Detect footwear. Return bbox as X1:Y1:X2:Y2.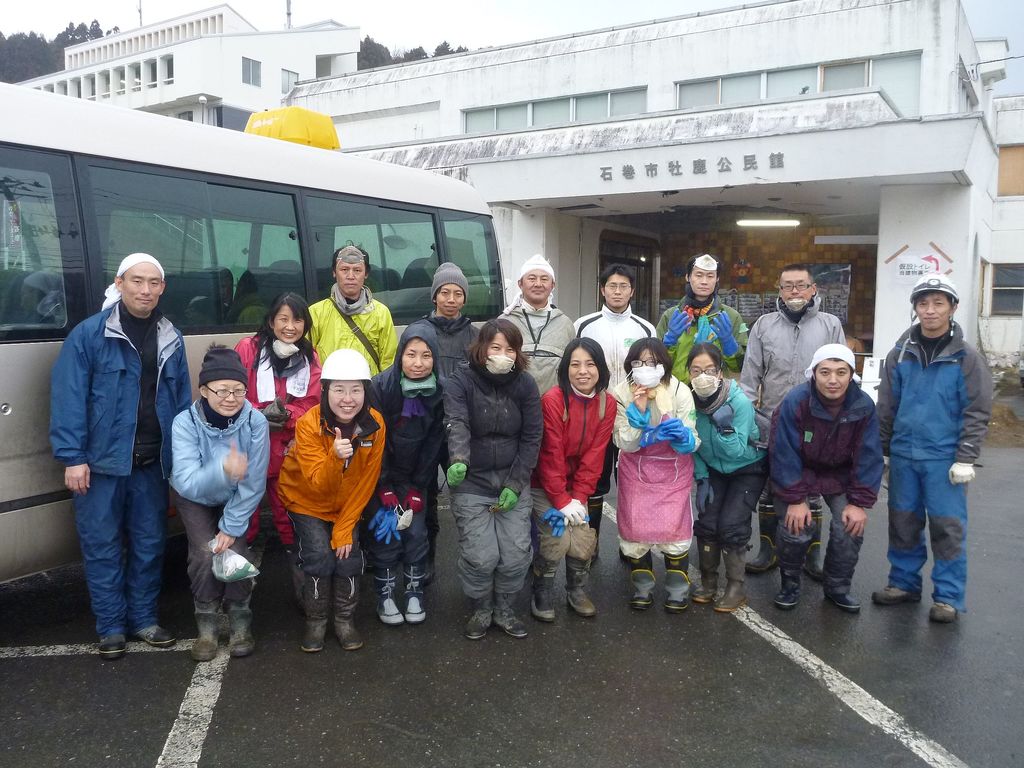
691:535:721:605.
